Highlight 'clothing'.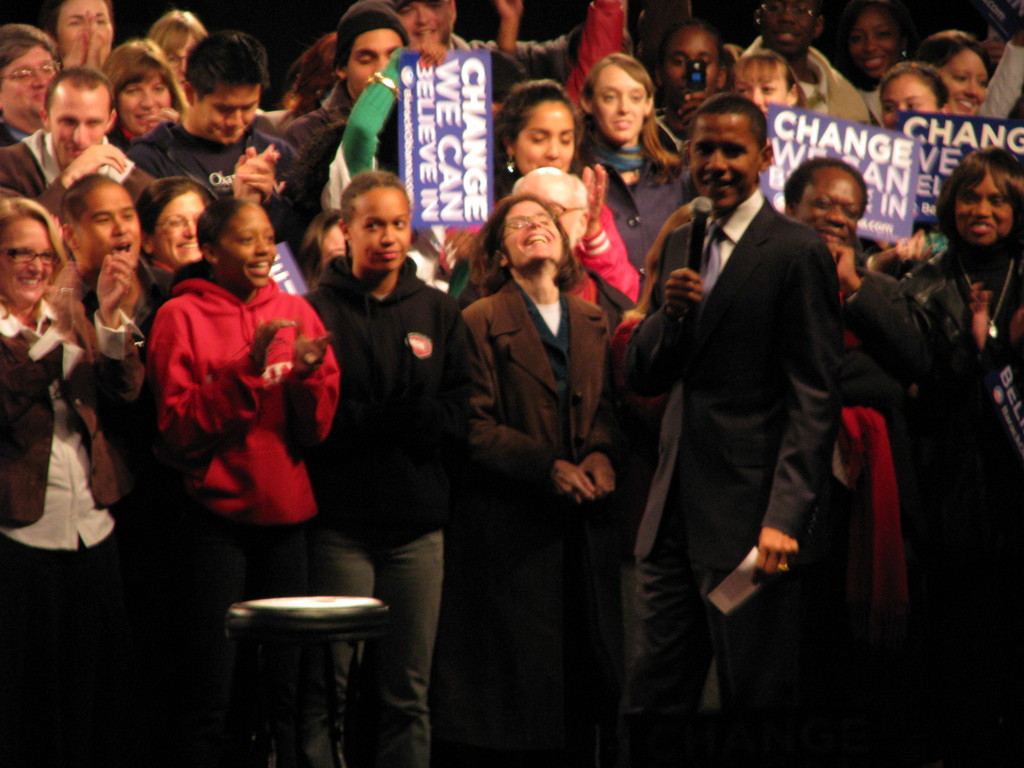
Highlighted region: {"x1": 438, "y1": 34, "x2": 541, "y2": 112}.
